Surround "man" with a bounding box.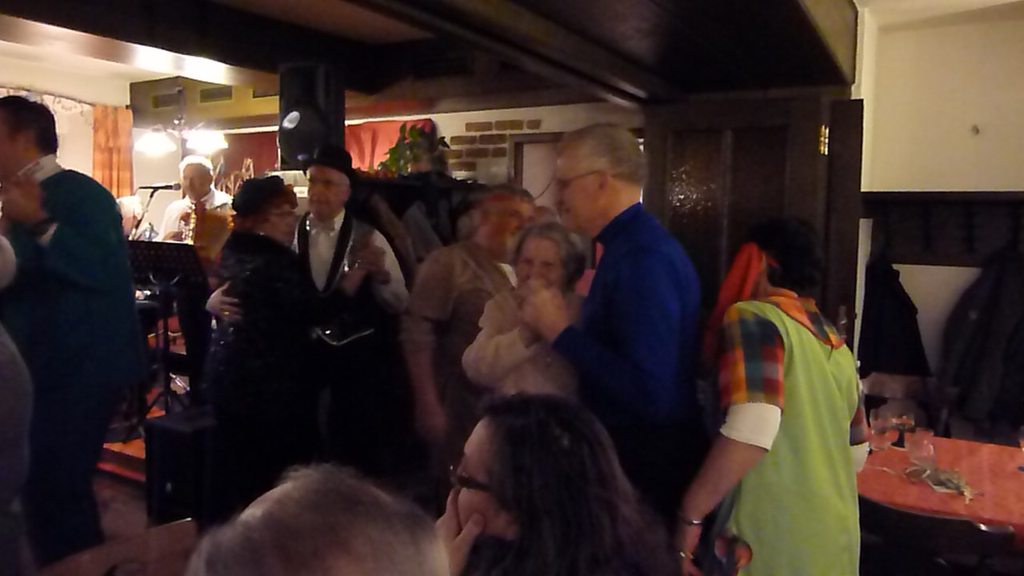
401, 187, 543, 467.
